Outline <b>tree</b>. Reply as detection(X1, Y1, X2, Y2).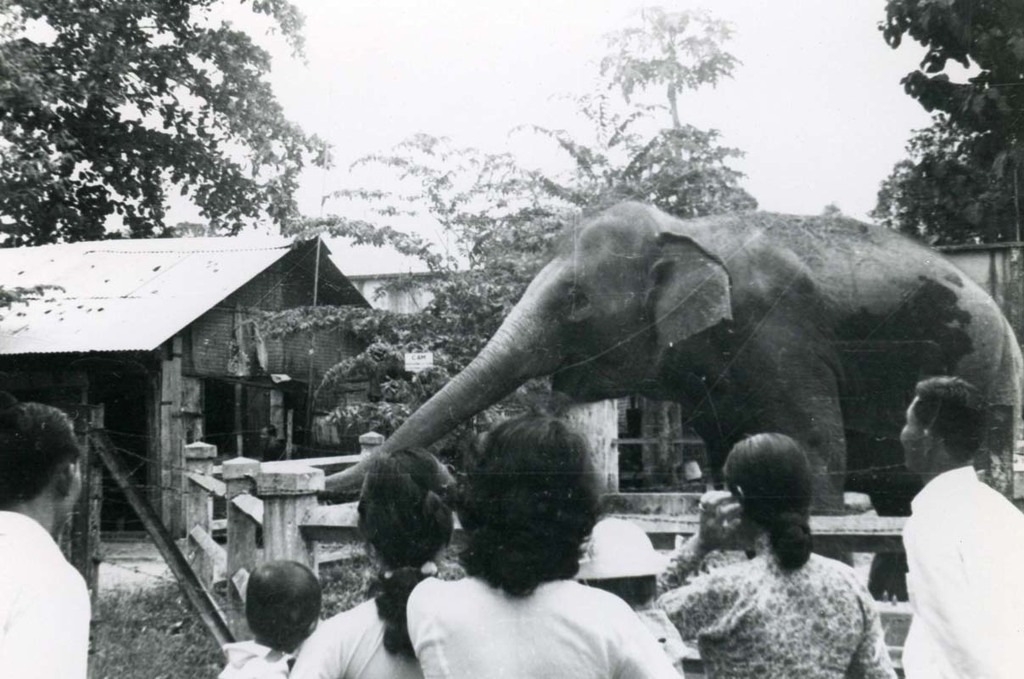
detection(0, 0, 350, 245).
